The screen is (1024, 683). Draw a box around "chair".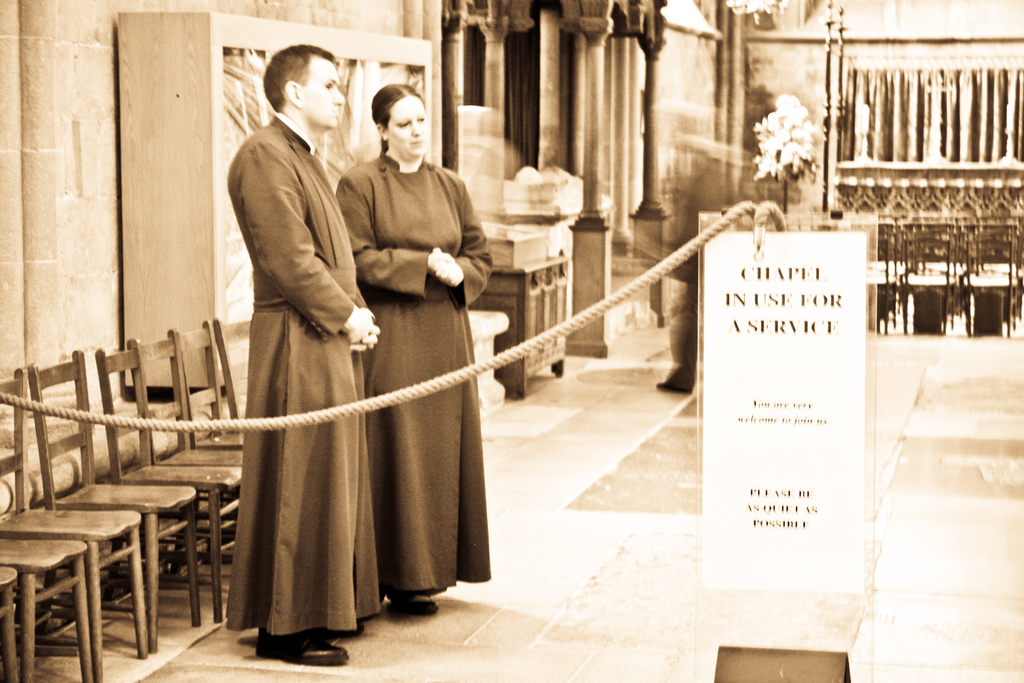
[left=0, top=561, right=26, bottom=682].
